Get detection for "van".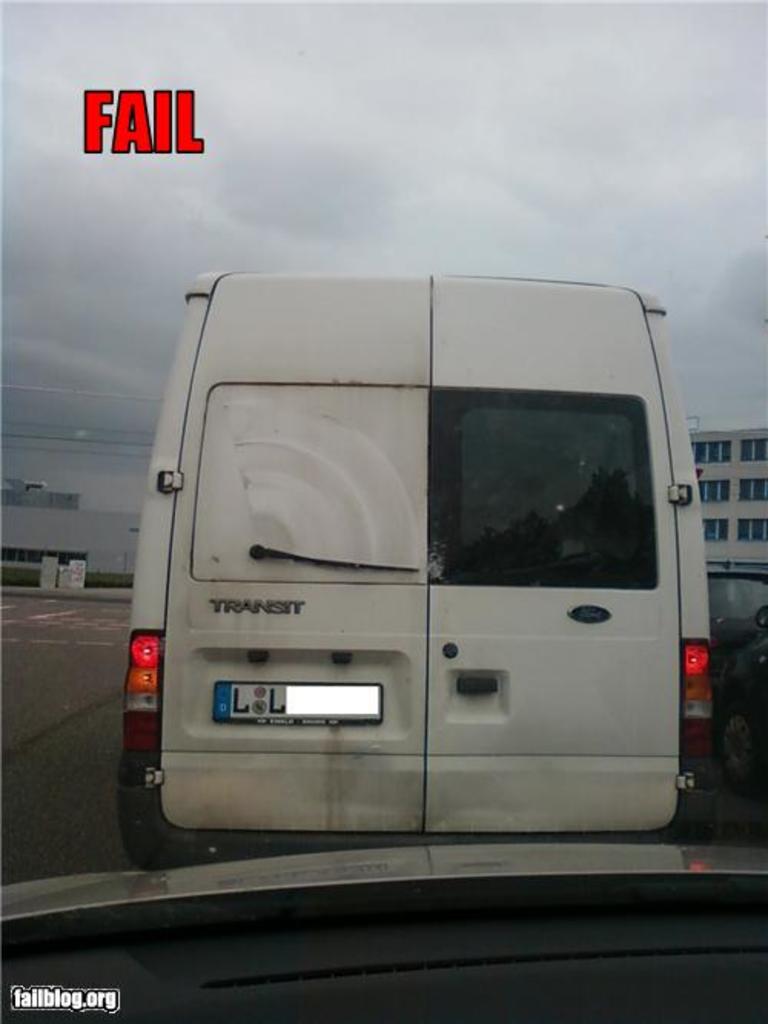
Detection: <box>114,269,723,874</box>.
